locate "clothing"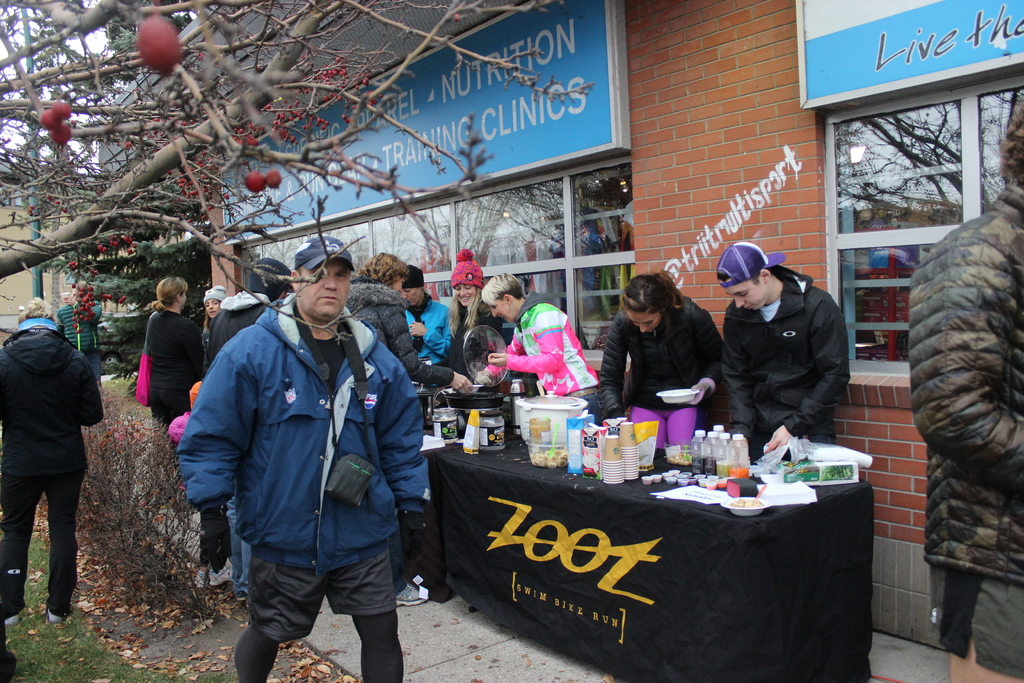
left=202, top=320, right=215, bottom=362
